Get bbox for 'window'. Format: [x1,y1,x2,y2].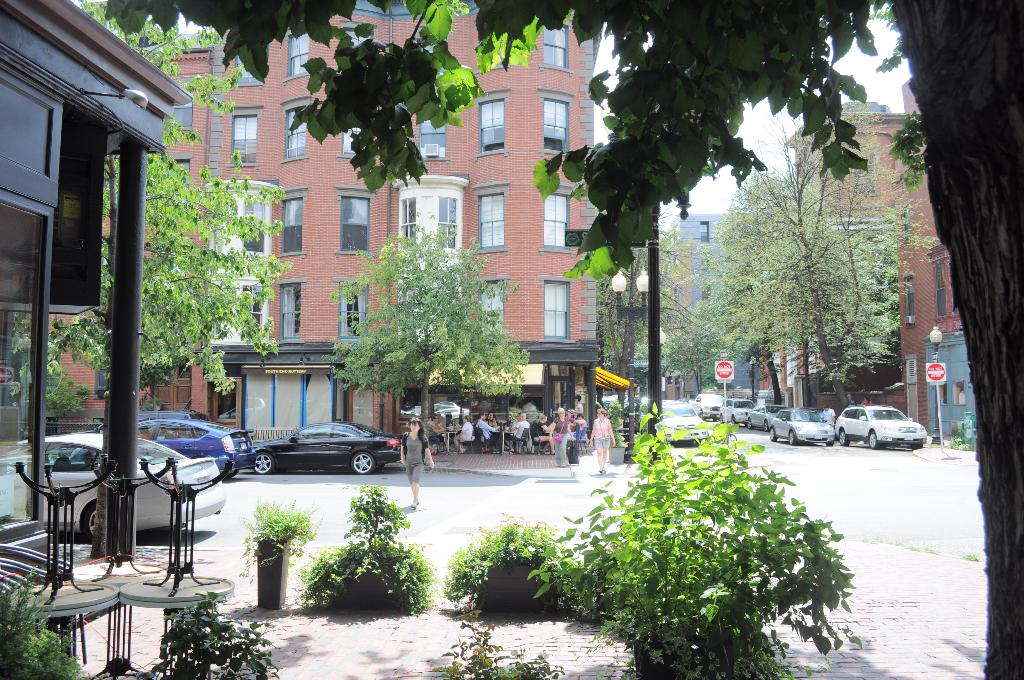
[209,277,252,348].
